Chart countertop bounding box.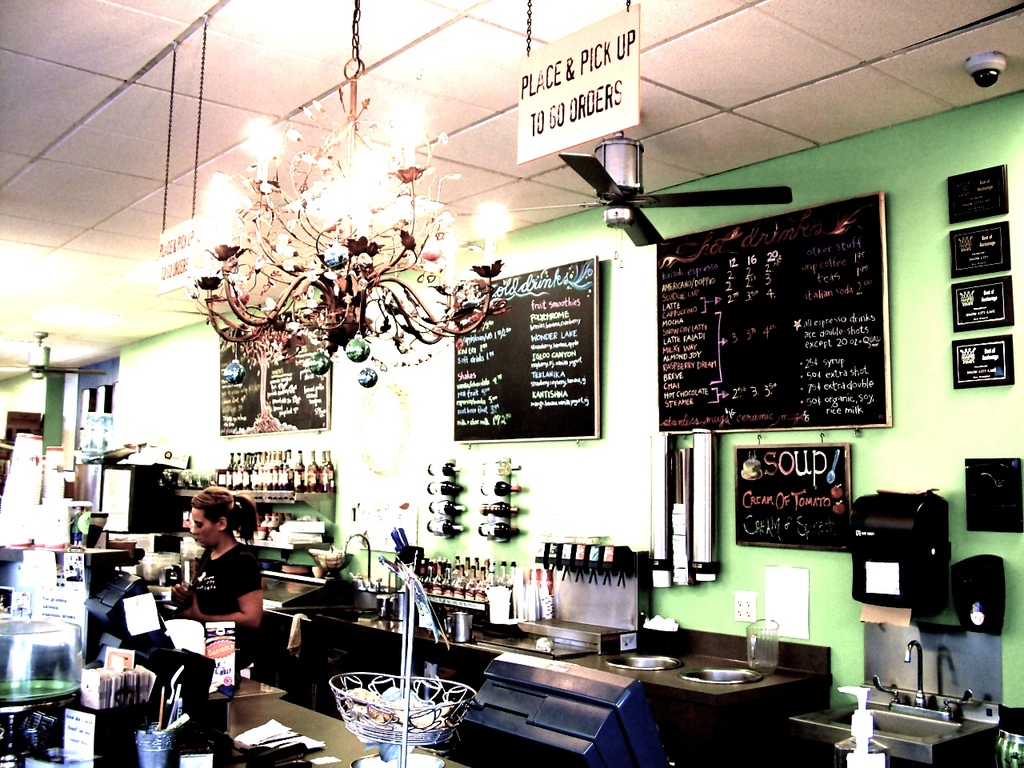
Charted: {"x1": 253, "y1": 570, "x2": 831, "y2": 767}.
